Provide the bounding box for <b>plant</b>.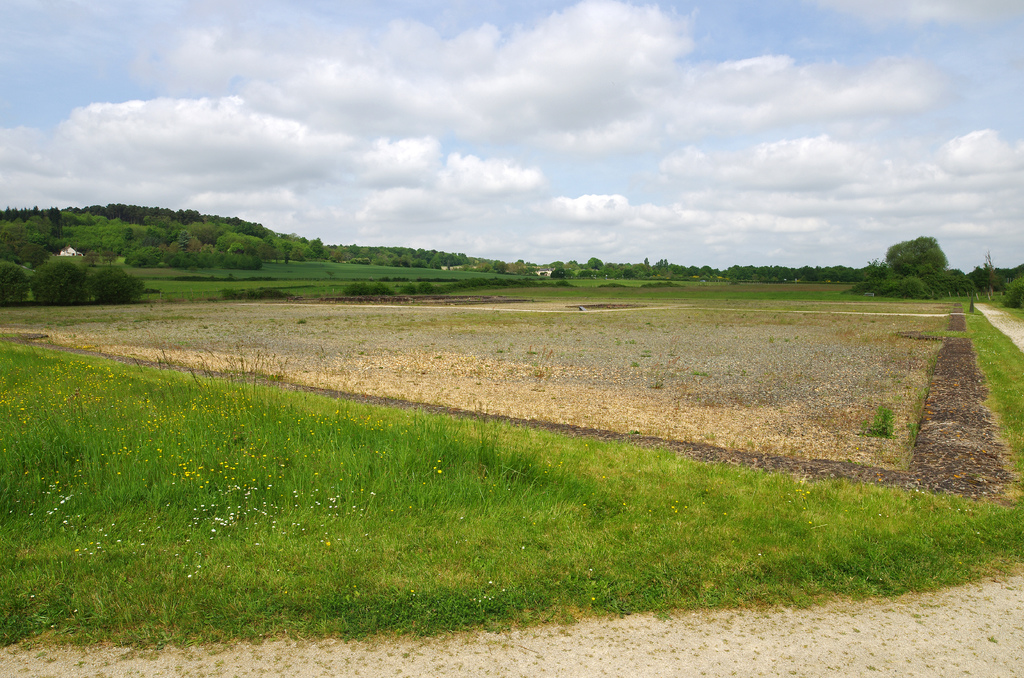
859/403/900/437.
